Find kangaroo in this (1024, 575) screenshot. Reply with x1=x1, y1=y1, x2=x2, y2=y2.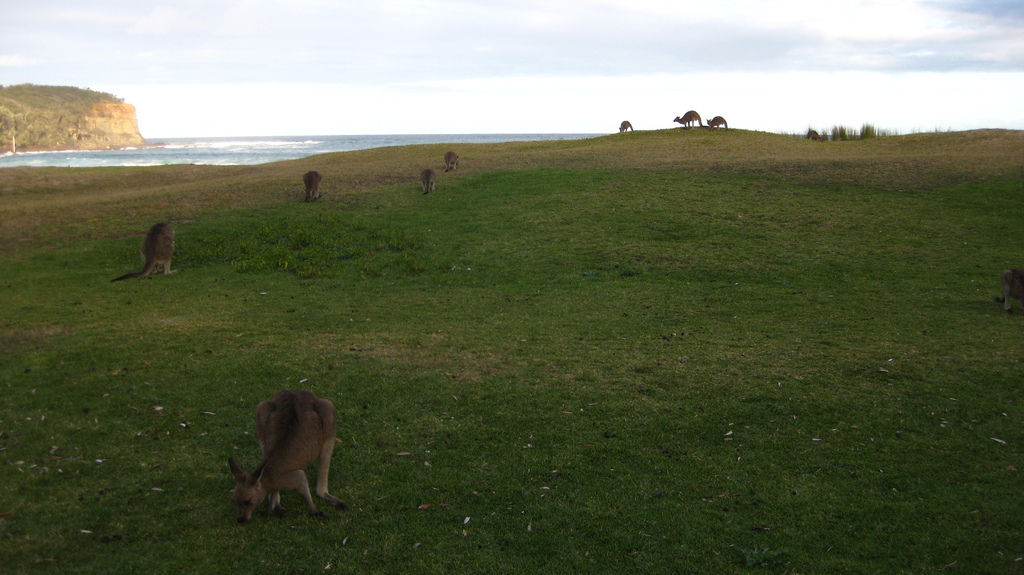
x1=217, y1=392, x2=354, y2=527.
